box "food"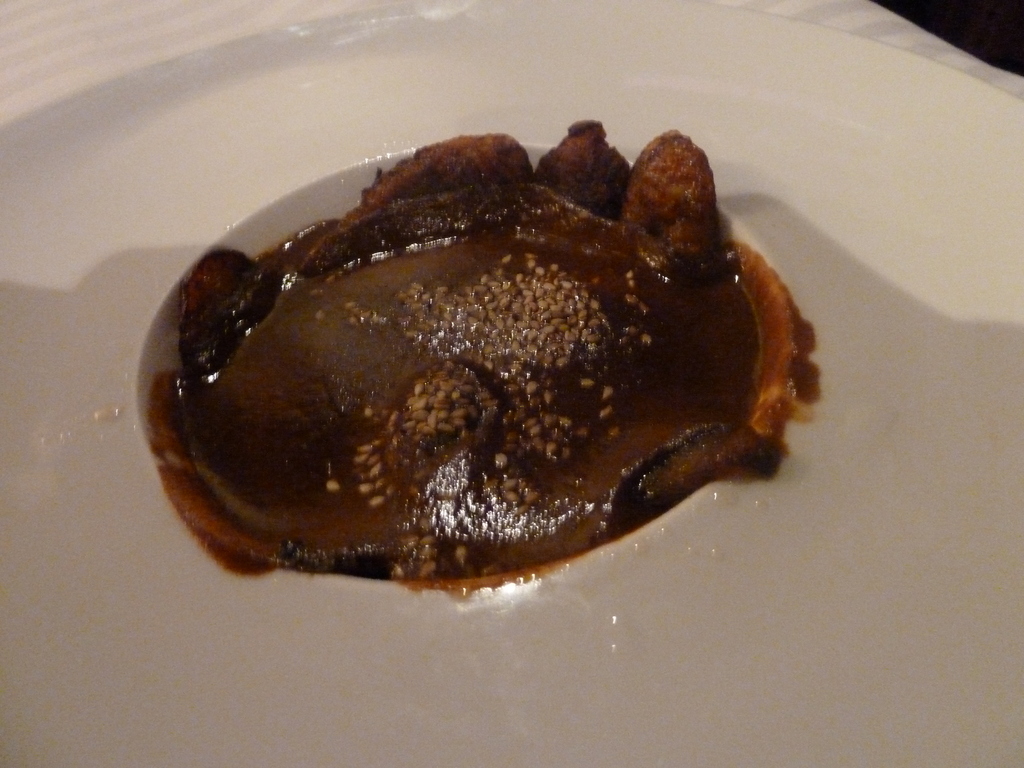
(793, 305, 822, 417)
